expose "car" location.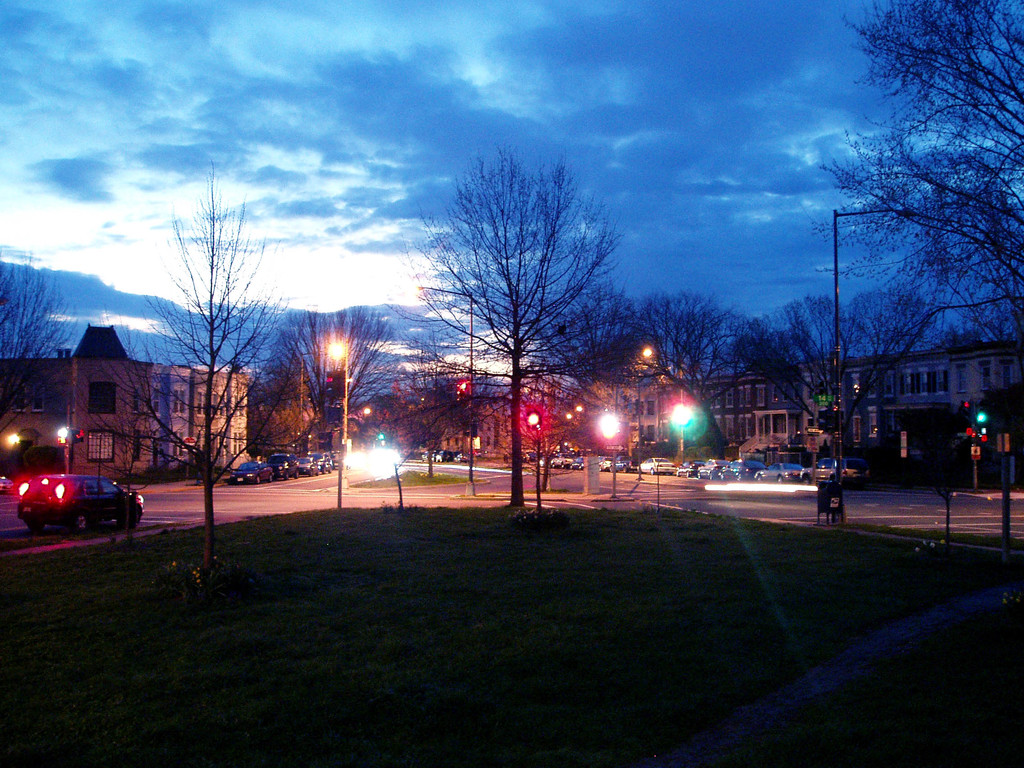
Exposed at bbox=[0, 474, 10, 492].
